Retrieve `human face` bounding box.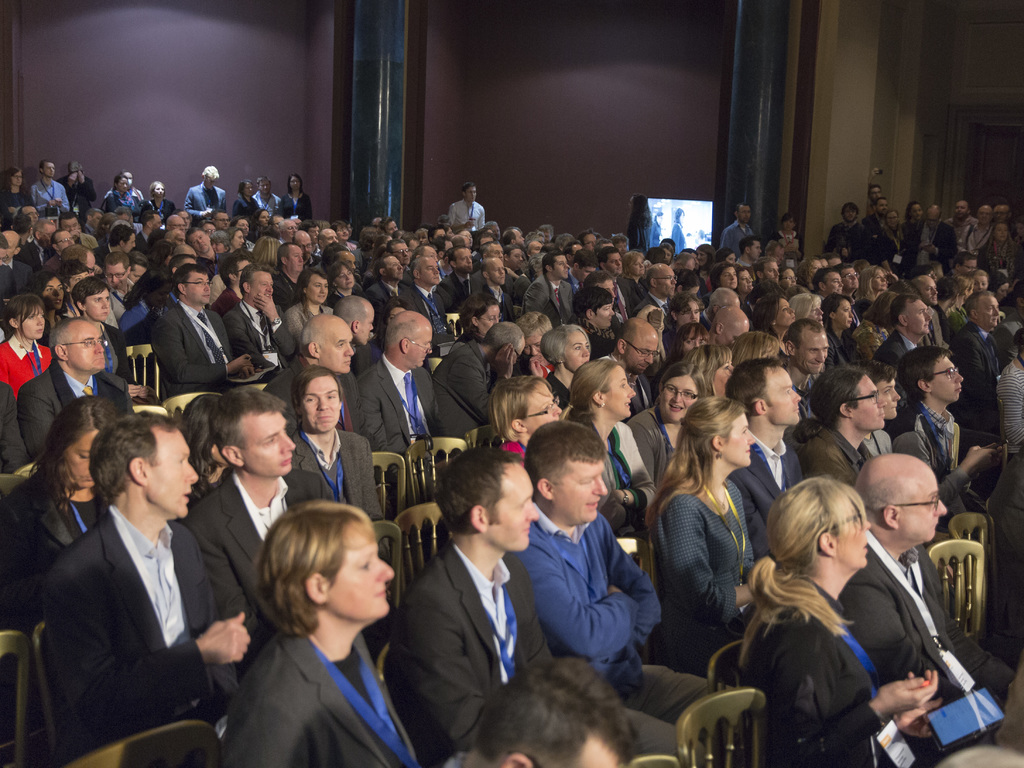
Bounding box: l=575, t=265, r=596, b=281.
